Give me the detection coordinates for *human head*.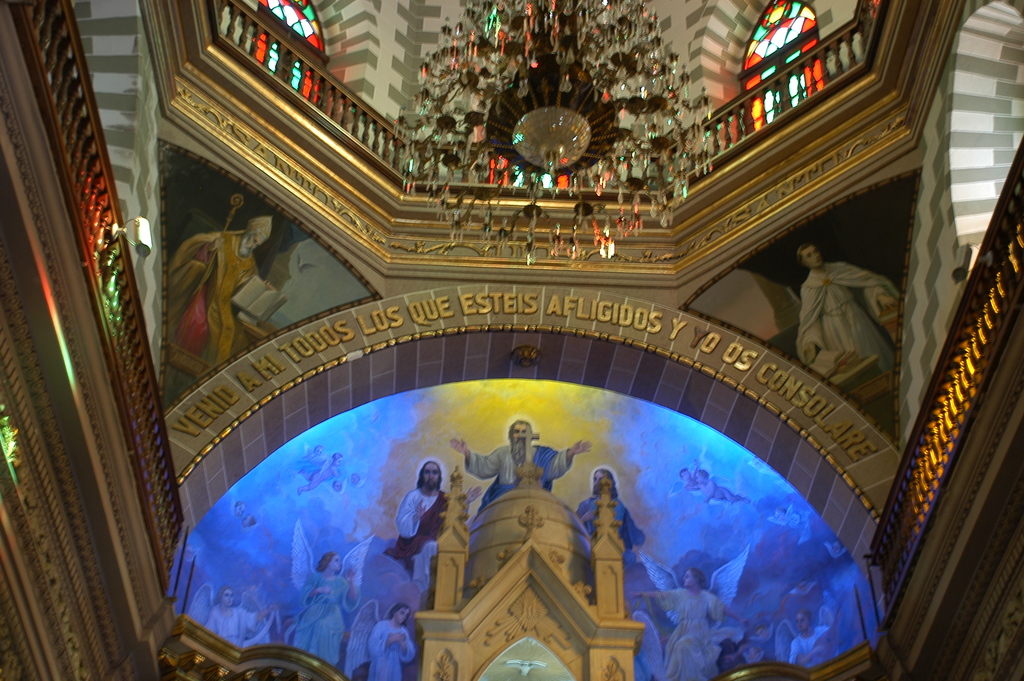
detection(833, 541, 846, 559).
